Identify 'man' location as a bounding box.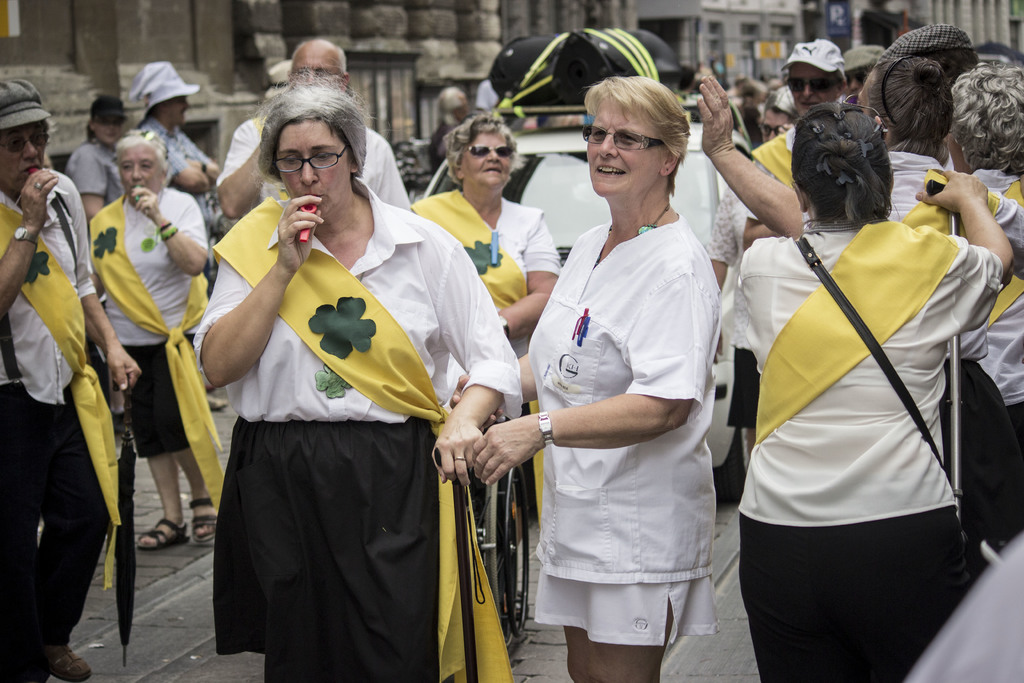
<box>0,73,145,681</box>.
